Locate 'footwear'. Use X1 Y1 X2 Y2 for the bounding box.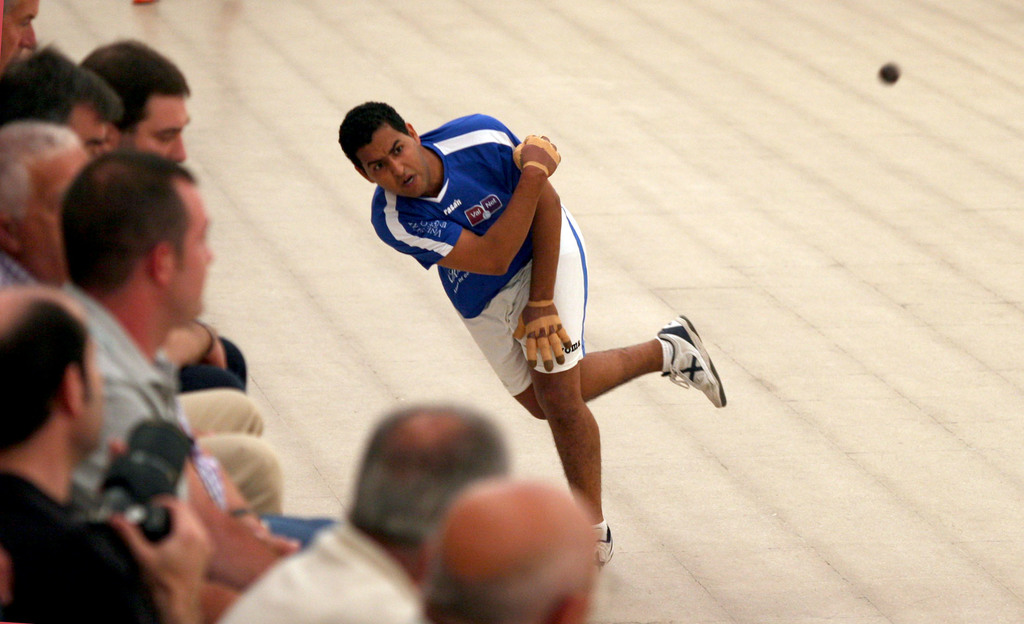
645 320 733 431.
